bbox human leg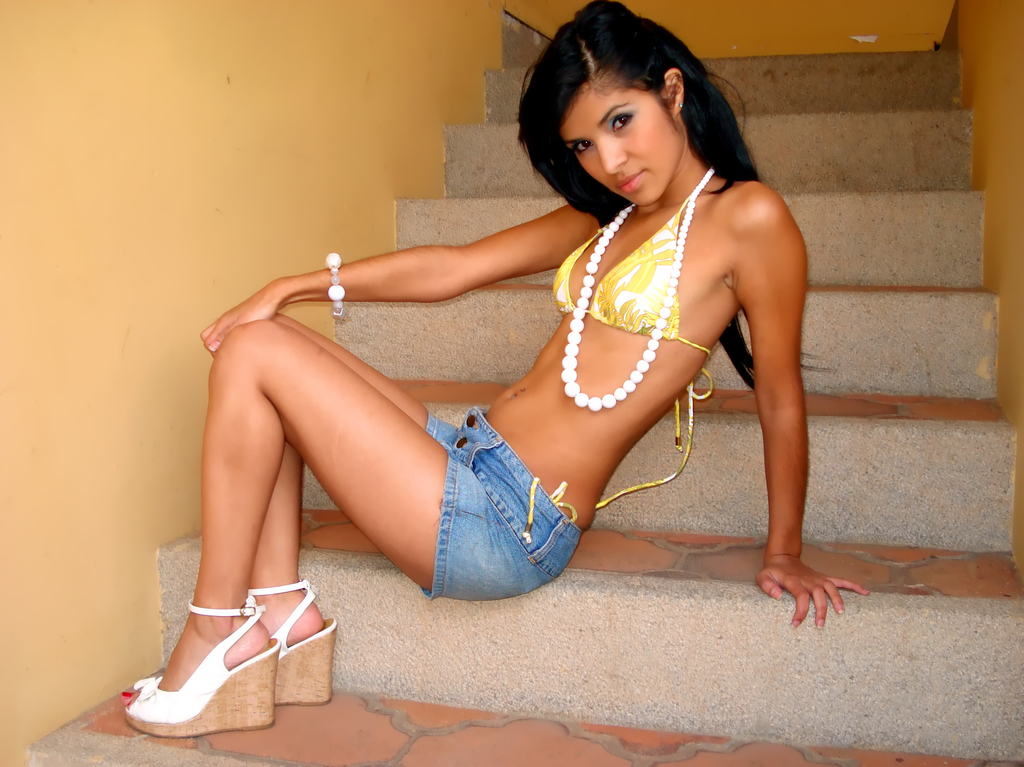
x1=243, y1=308, x2=462, y2=707
